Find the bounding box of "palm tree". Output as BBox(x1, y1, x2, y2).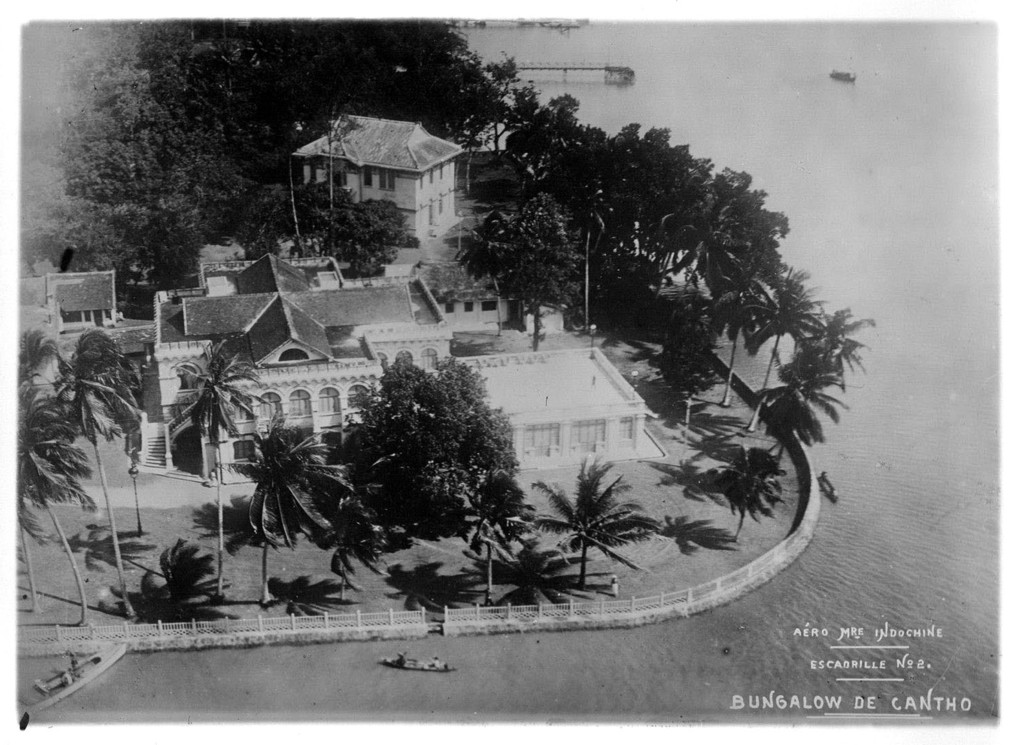
BBox(150, 319, 274, 594).
